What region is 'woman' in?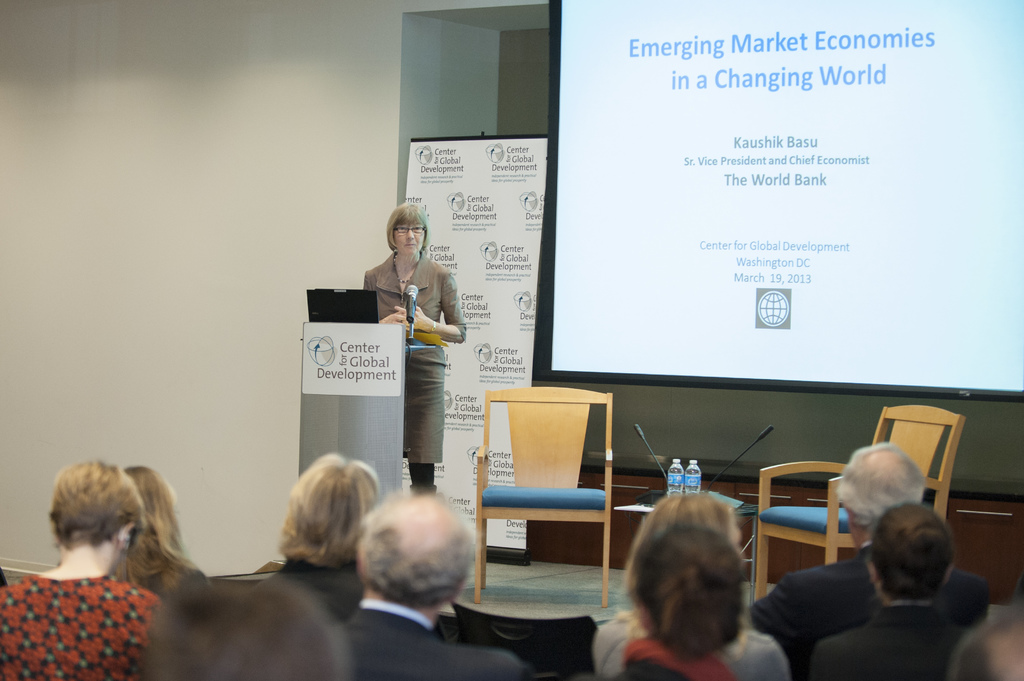
crop(359, 207, 469, 502).
